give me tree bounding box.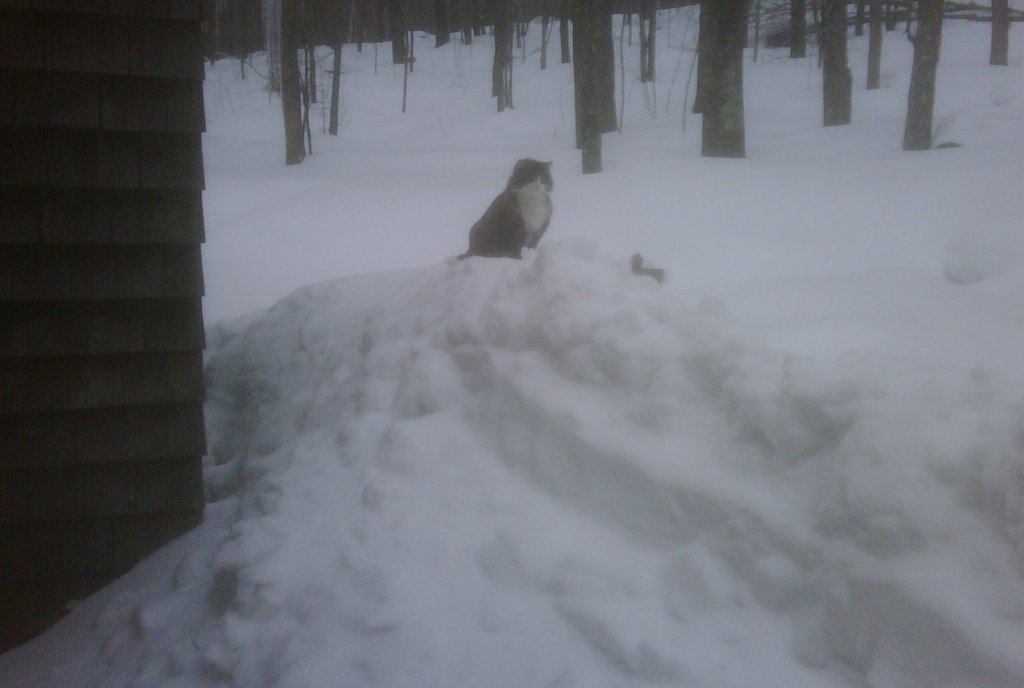
[left=815, top=0, right=859, bottom=132].
